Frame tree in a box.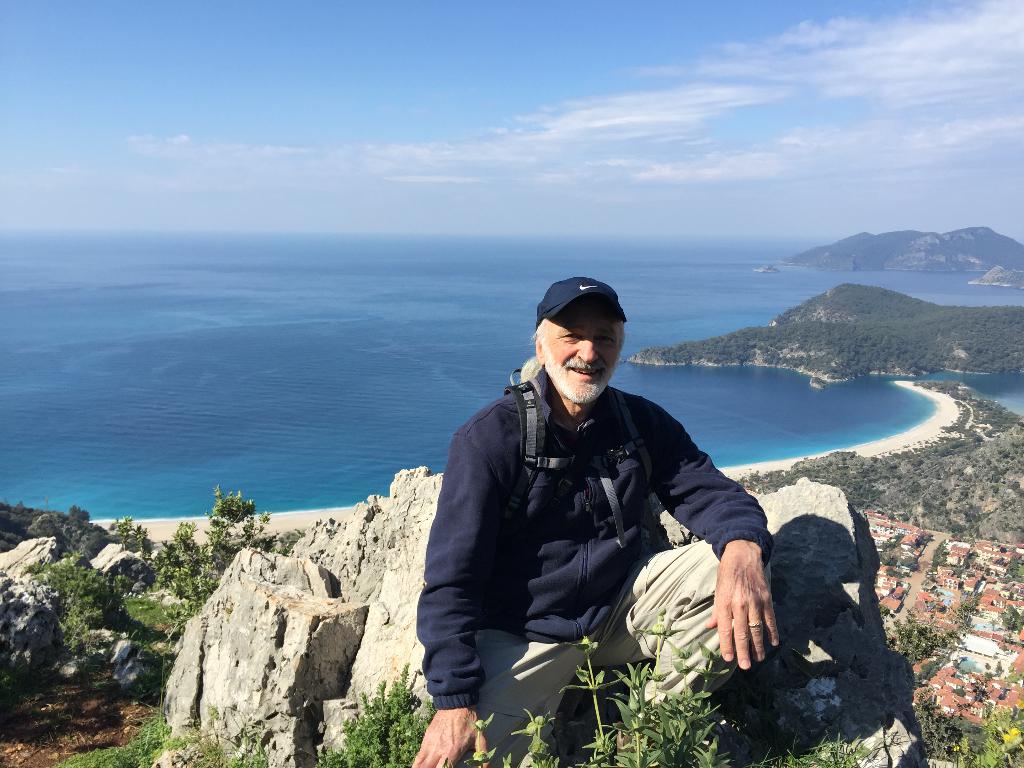
[left=883, top=566, right=911, bottom=580].
